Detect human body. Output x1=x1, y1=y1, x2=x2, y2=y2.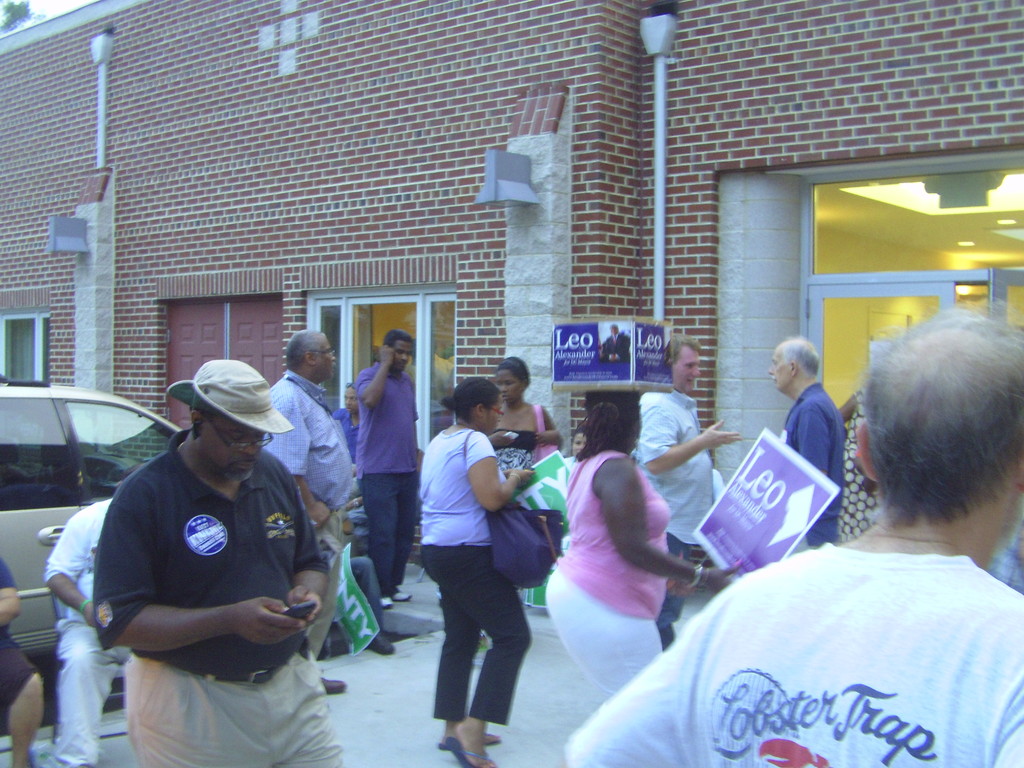
x1=566, y1=540, x2=1023, y2=767.
